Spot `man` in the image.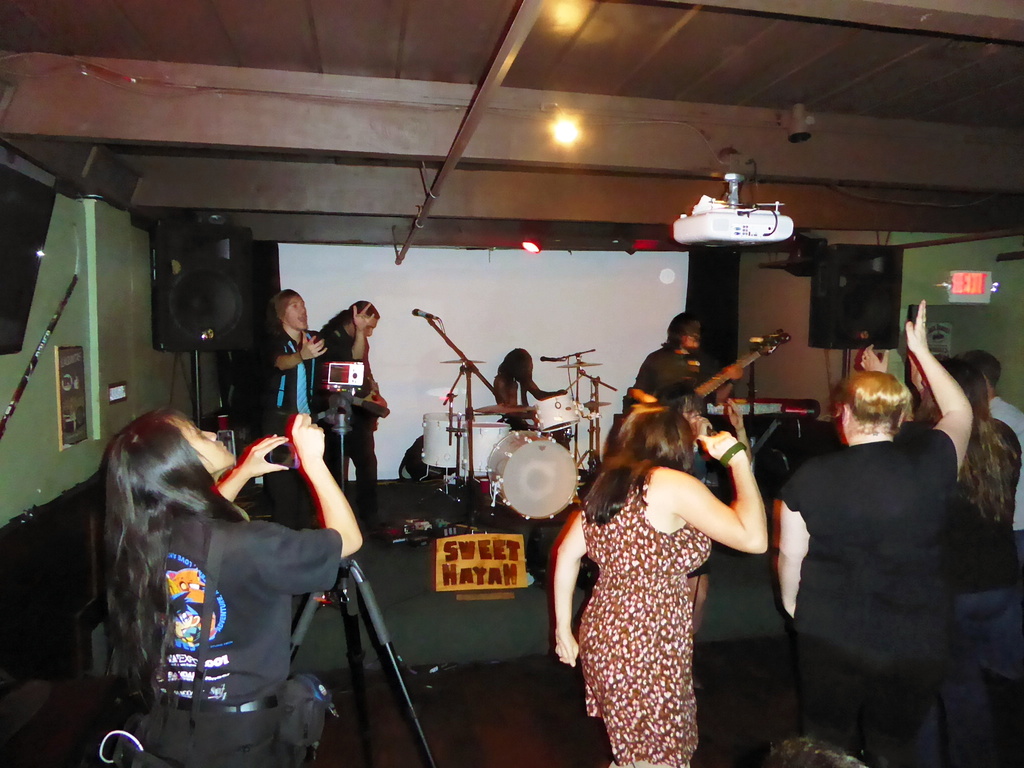
`man` found at box=[318, 300, 403, 540].
